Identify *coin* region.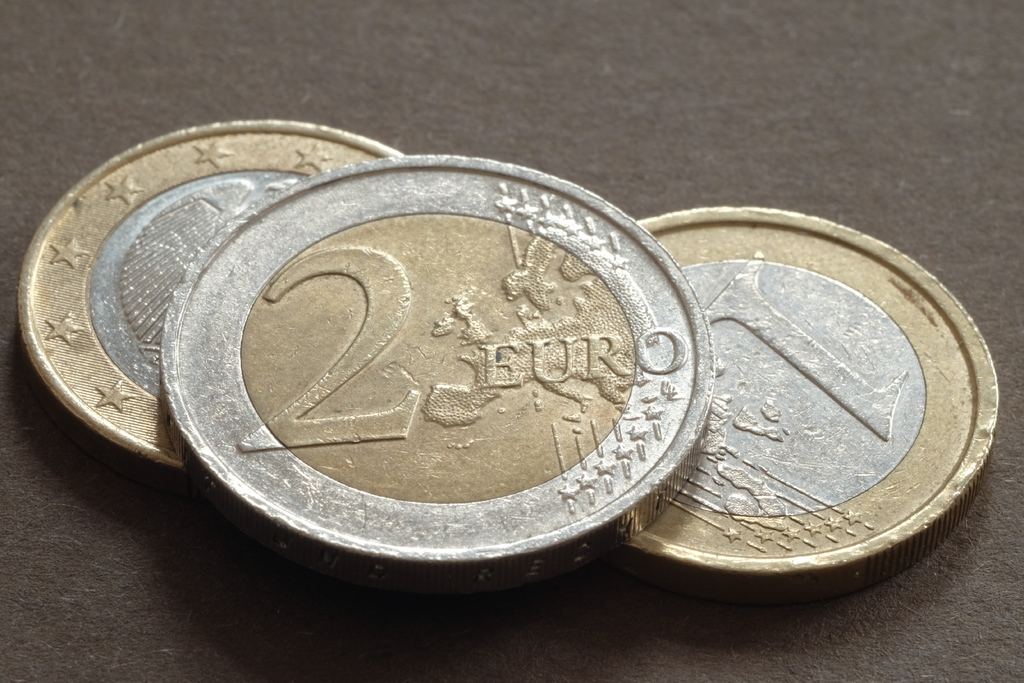
Region: x1=166, y1=156, x2=713, y2=588.
